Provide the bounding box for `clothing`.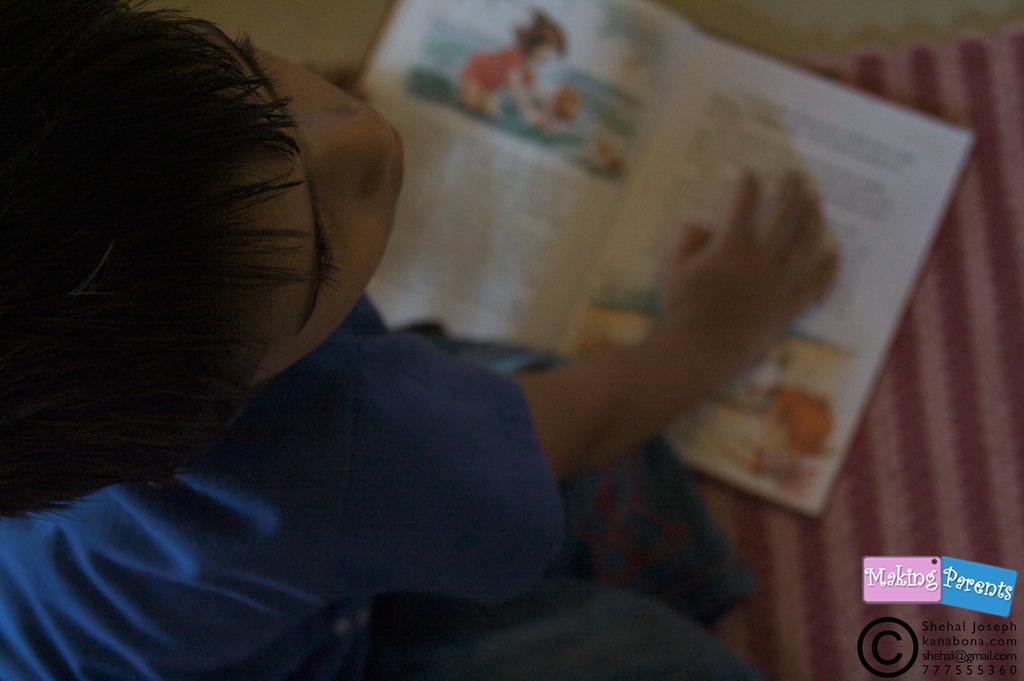
detection(0, 292, 723, 680).
